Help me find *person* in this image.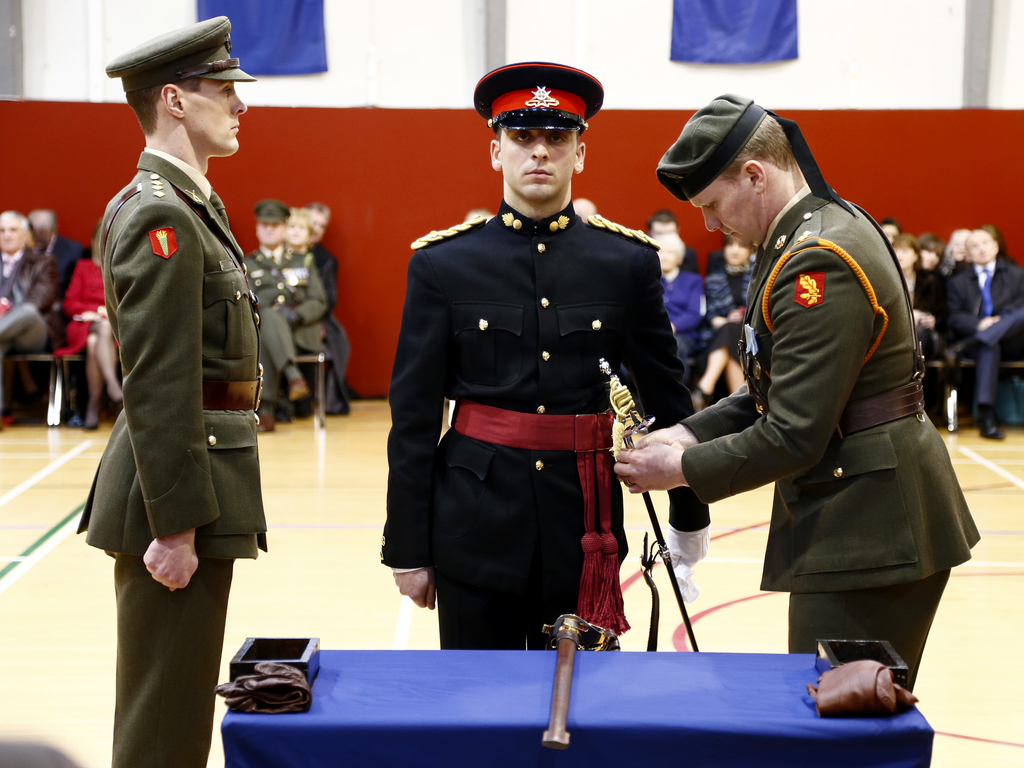
Found it: box(243, 197, 326, 426).
